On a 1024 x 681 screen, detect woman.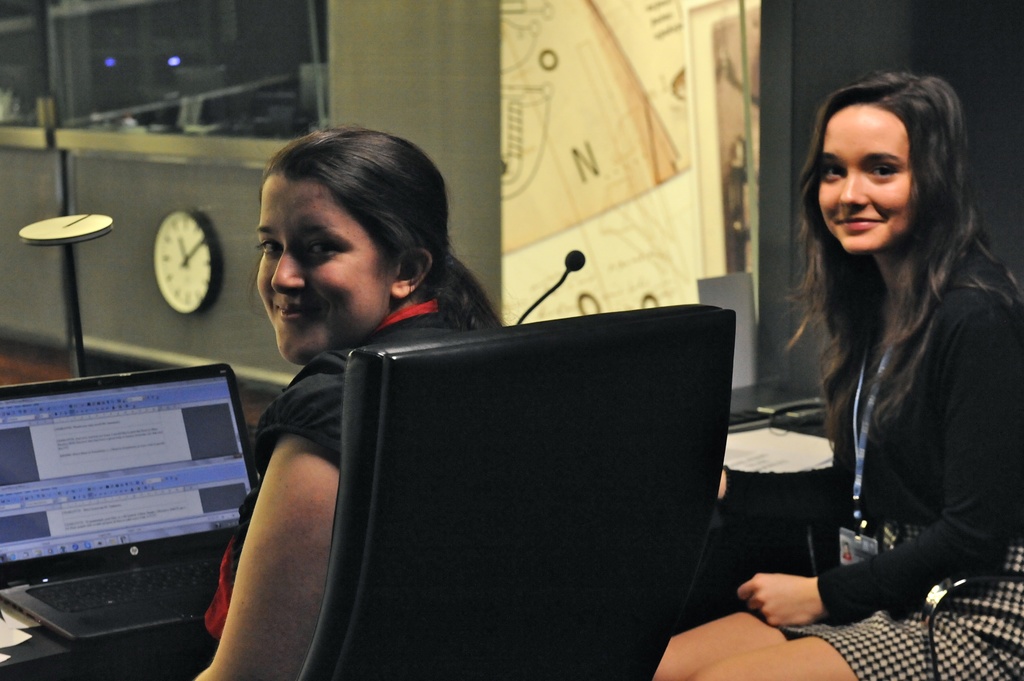
locate(646, 72, 1023, 680).
